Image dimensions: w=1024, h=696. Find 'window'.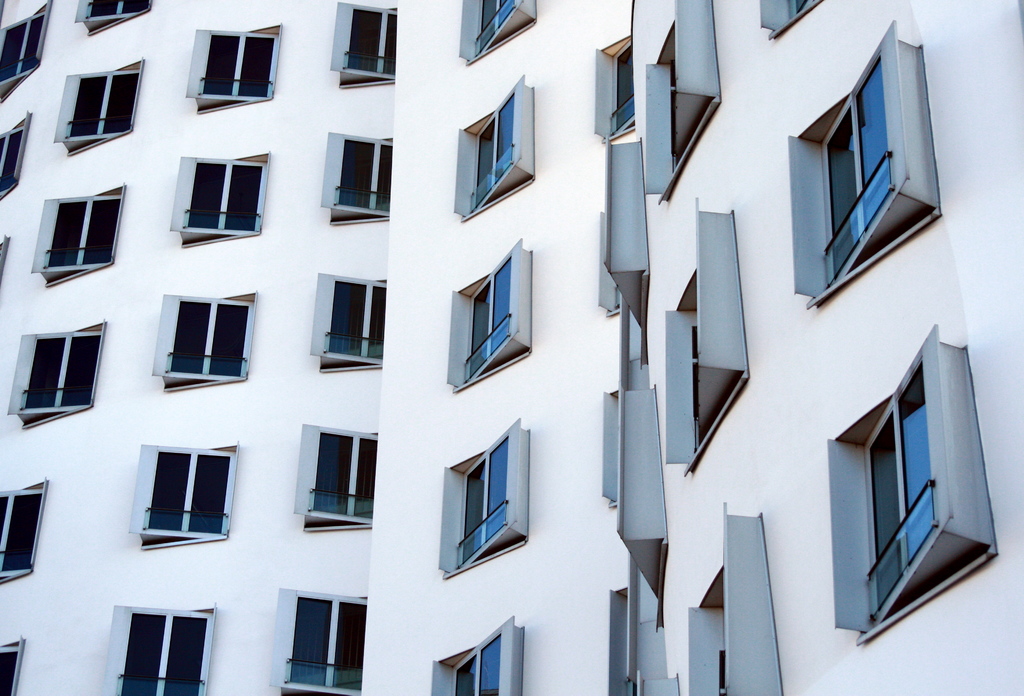
<bbox>291, 424, 381, 526</bbox>.
